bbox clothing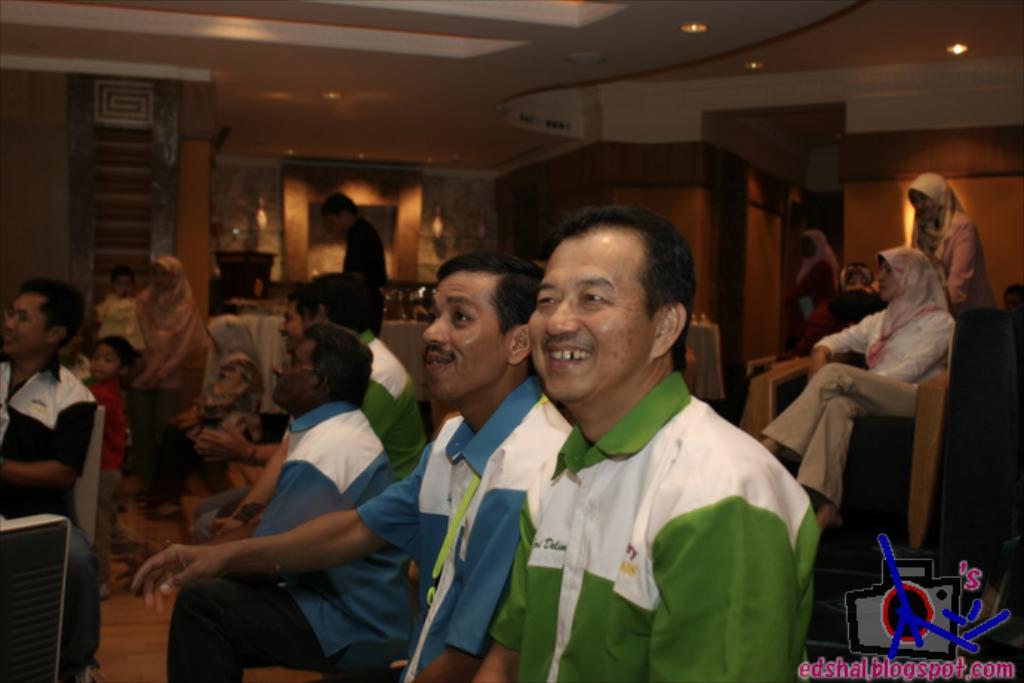
<region>166, 314, 259, 482</region>
